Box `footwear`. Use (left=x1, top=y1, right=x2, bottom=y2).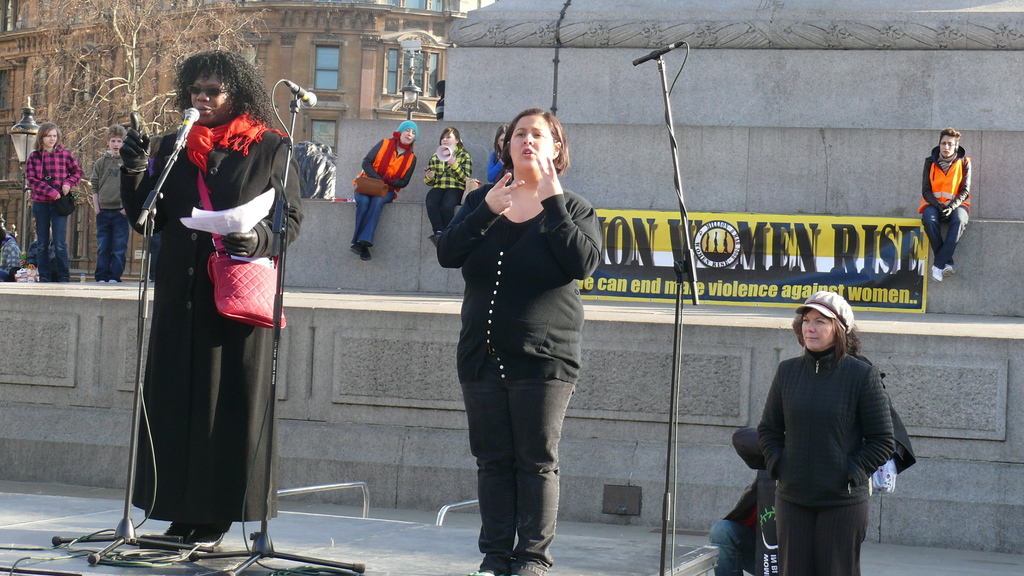
(left=188, top=529, right=225, bottom=549).
